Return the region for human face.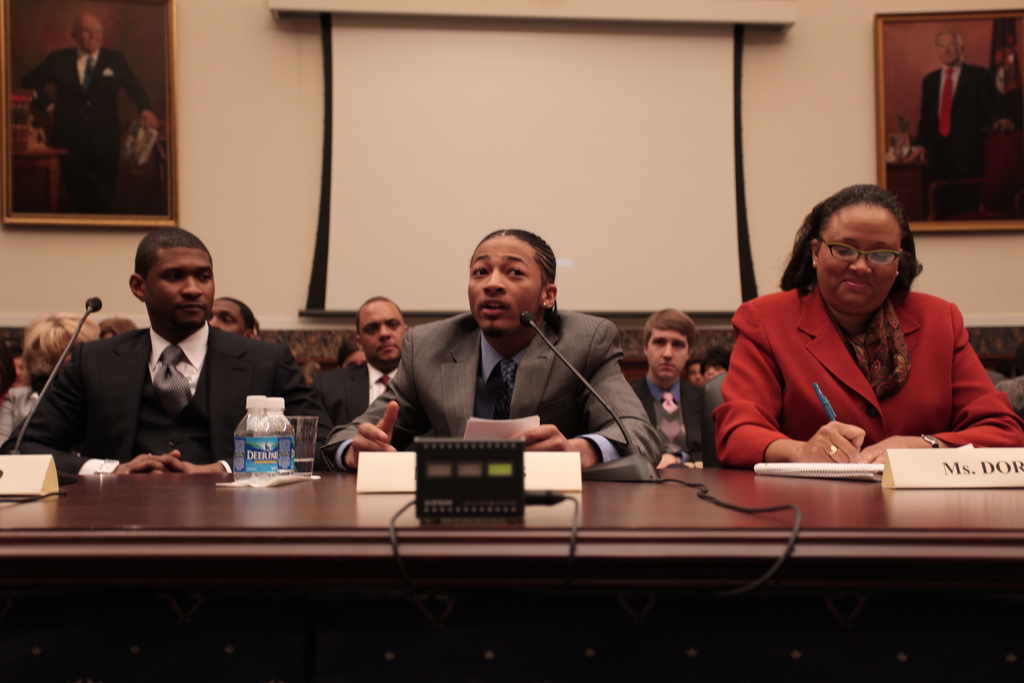
76/12/104/54.
